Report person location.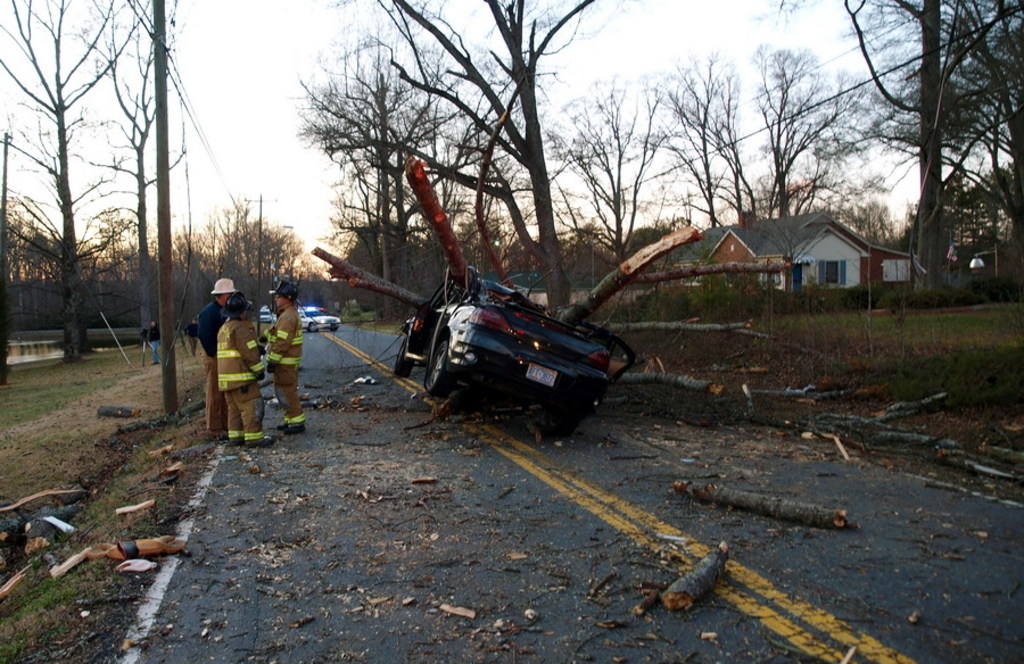
Report: 201,279,228,434.
